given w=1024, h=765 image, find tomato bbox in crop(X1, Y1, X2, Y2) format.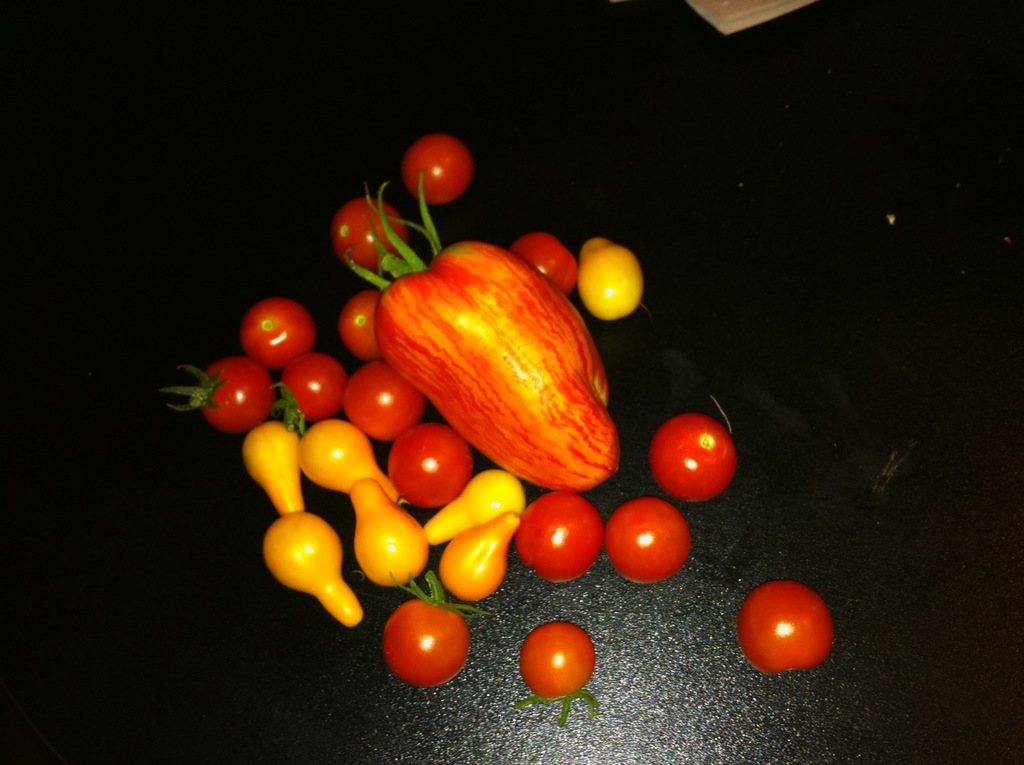
crop(518, 623, 592, 718).
